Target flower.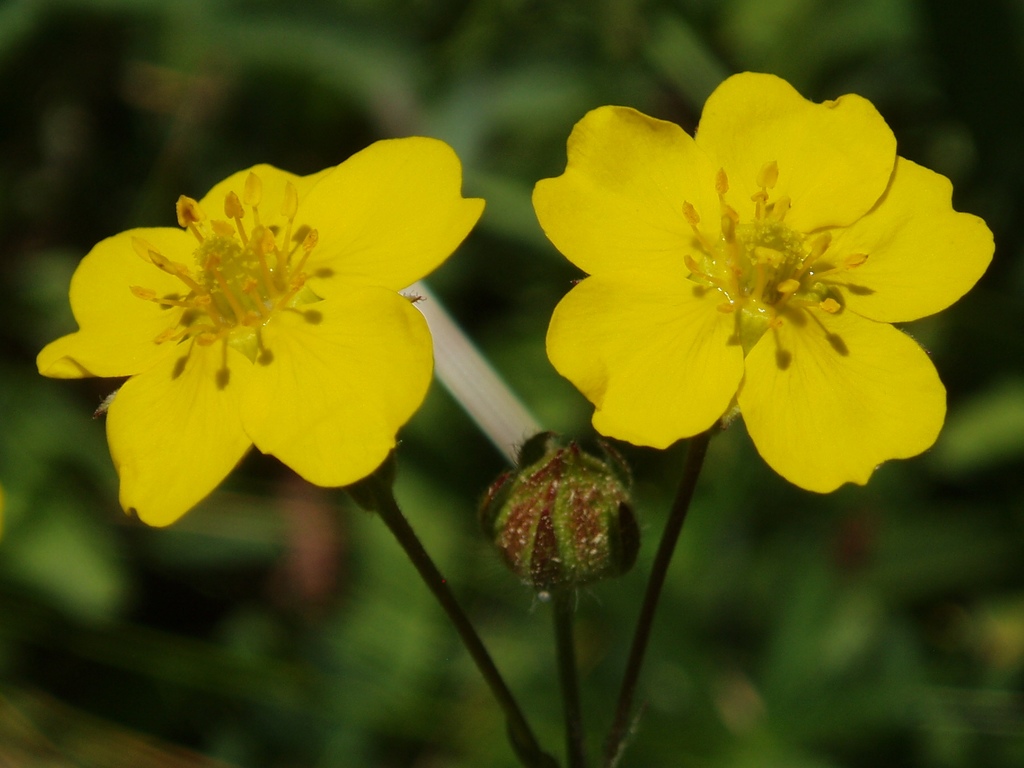
Target region: 526, 66, 1004, 495.
